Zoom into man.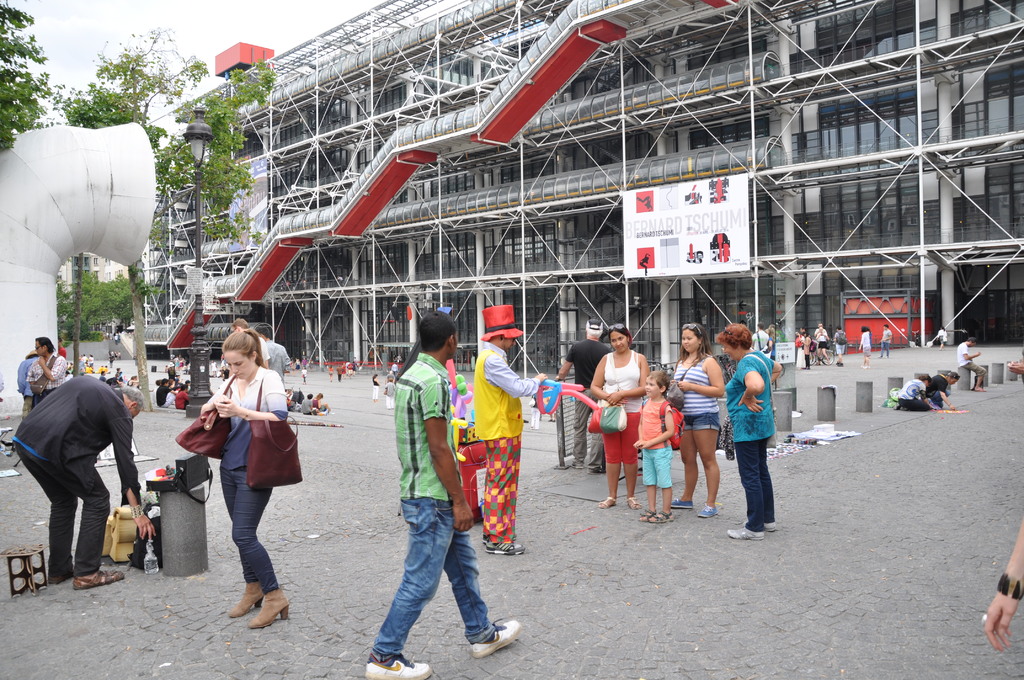
Zoom target: {"x1": 749, "y1": 320, "x2": 772, "y2": 355}.
